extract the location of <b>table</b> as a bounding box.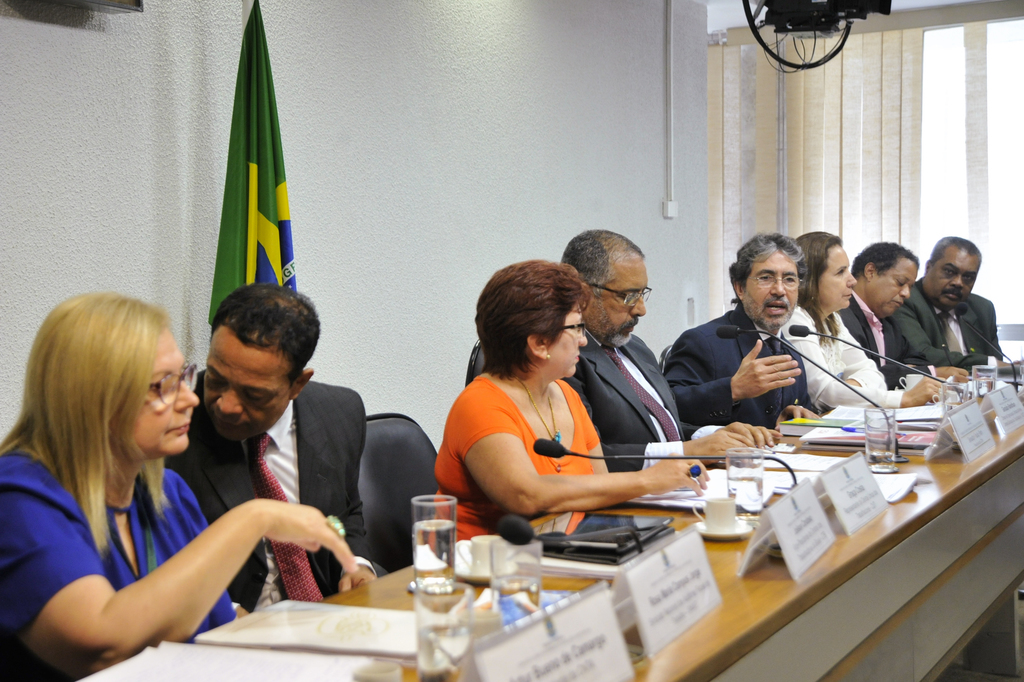
Rect(319, 392, 1023, 681).
